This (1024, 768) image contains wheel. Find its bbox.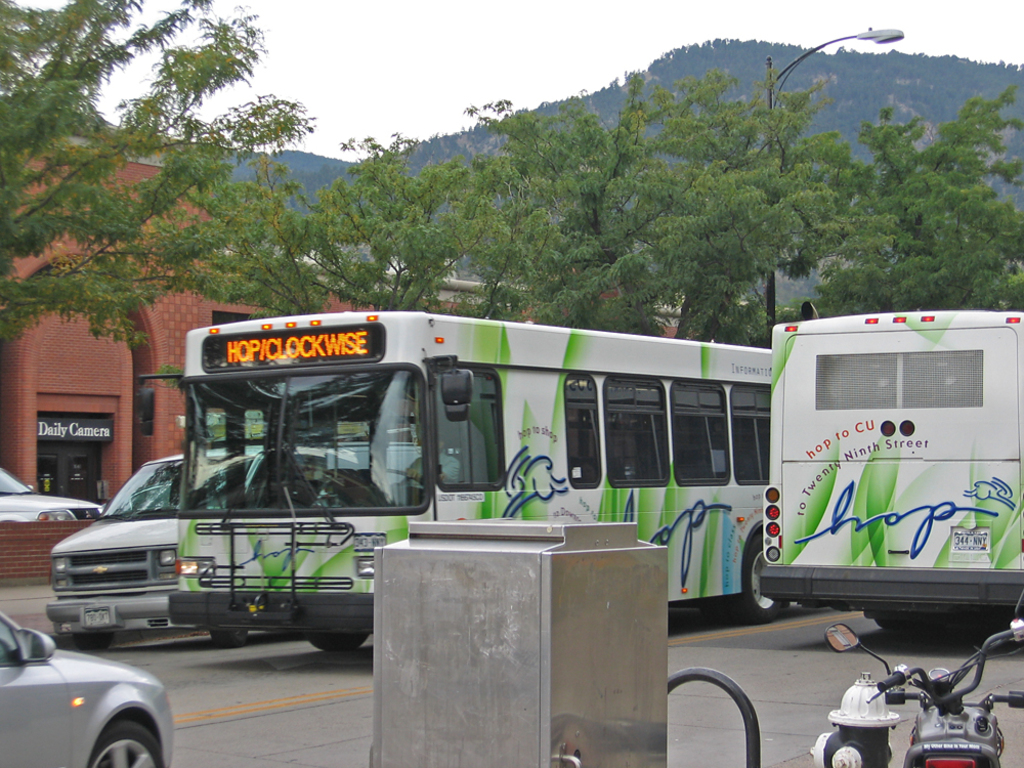
(x1=86, y1=715, x2=165, y2=767).
